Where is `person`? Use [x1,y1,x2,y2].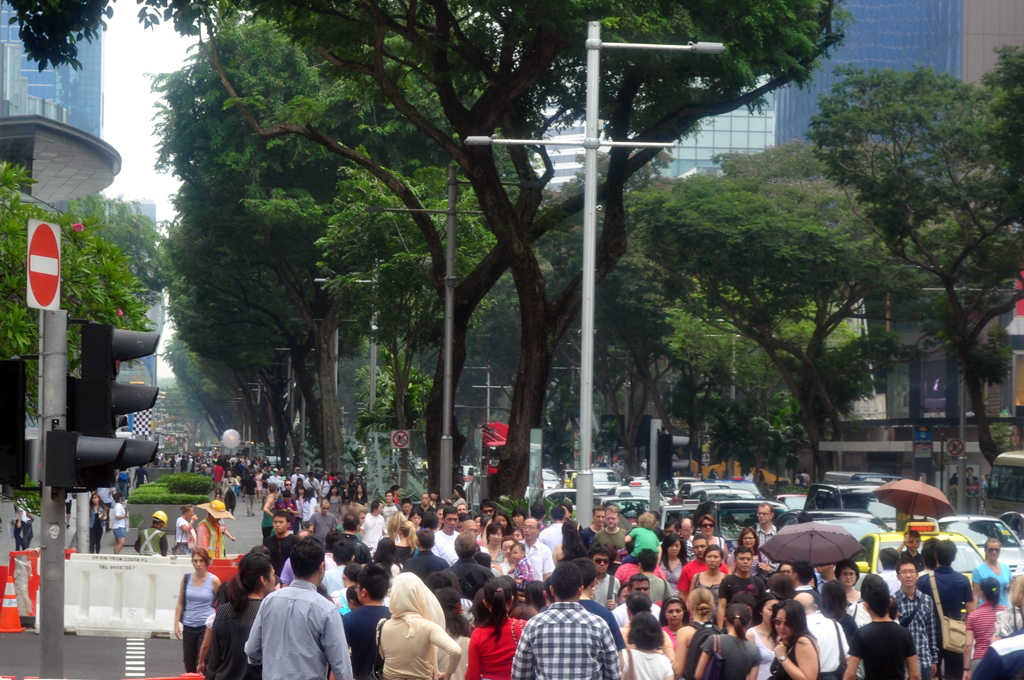
[980,533,1008,590].
